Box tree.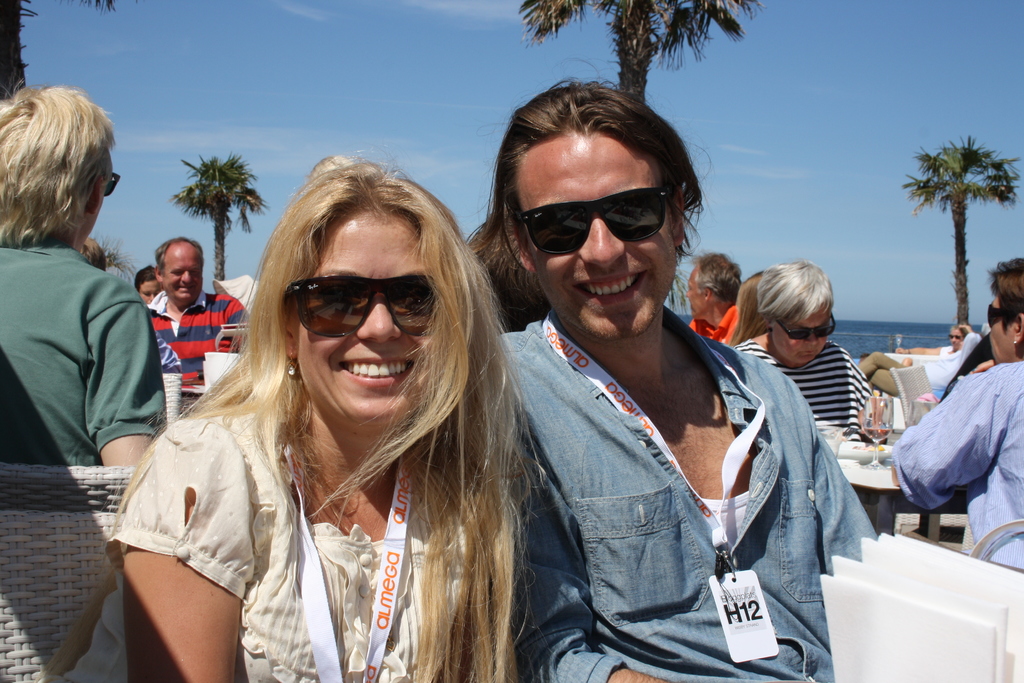
box=[173, 152, 271, 278].
